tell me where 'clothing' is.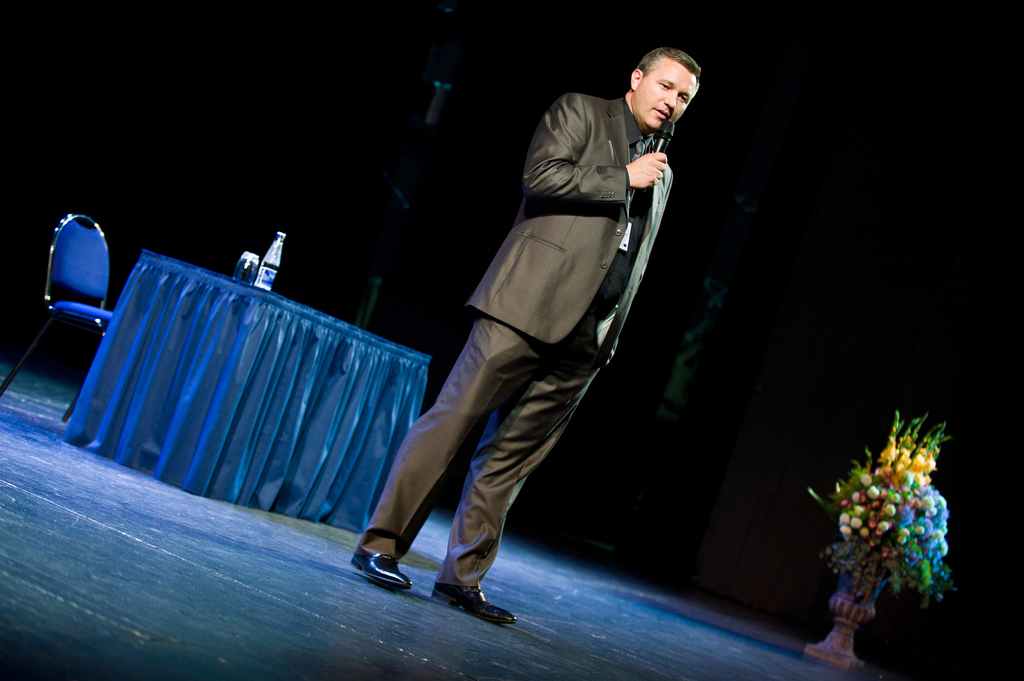
'clothing' is at (x1=402, y1=75, x2=689, y2=570).
